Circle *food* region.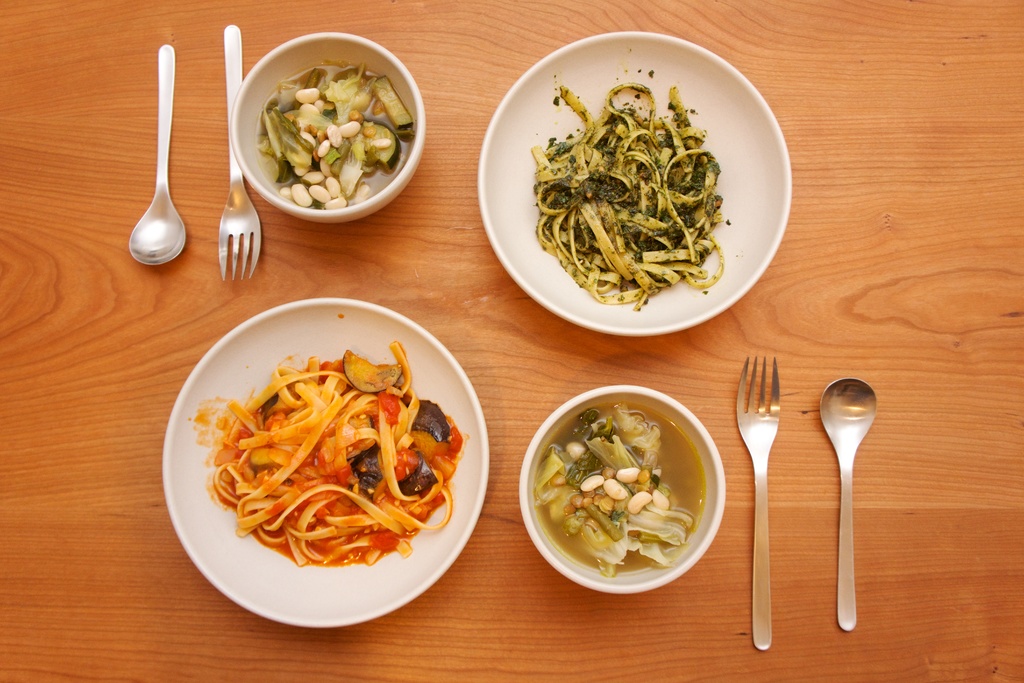
Region: x1=535 y1=83 x2=724 y2=309.
